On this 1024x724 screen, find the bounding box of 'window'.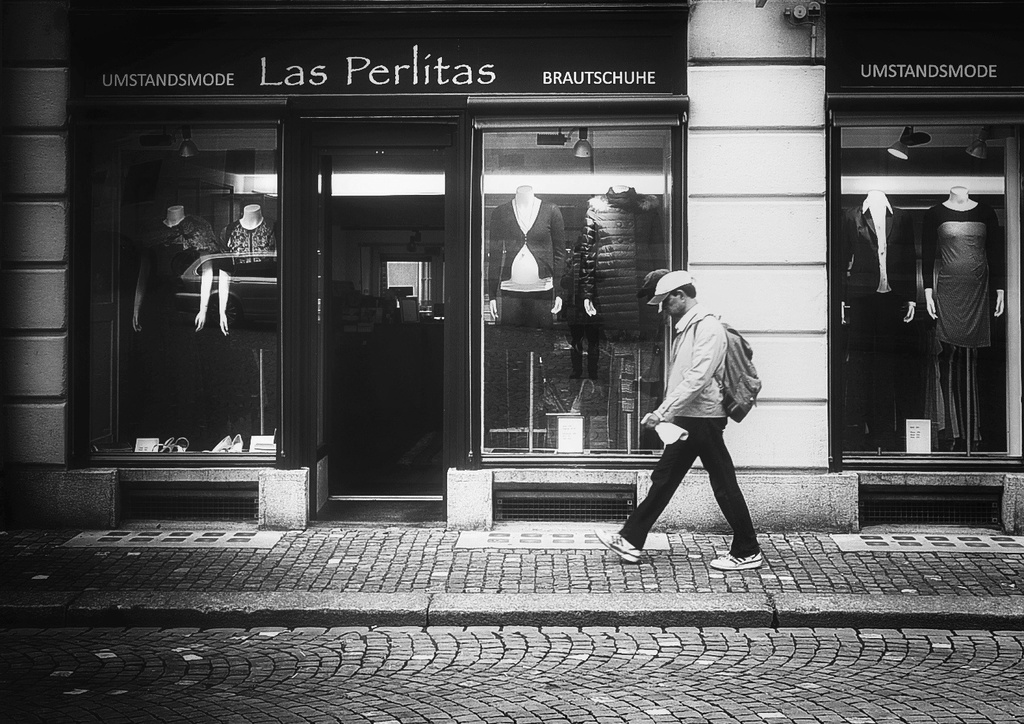
Bounding box: (x1=825, y1=87, x2=1023, y2=476).
